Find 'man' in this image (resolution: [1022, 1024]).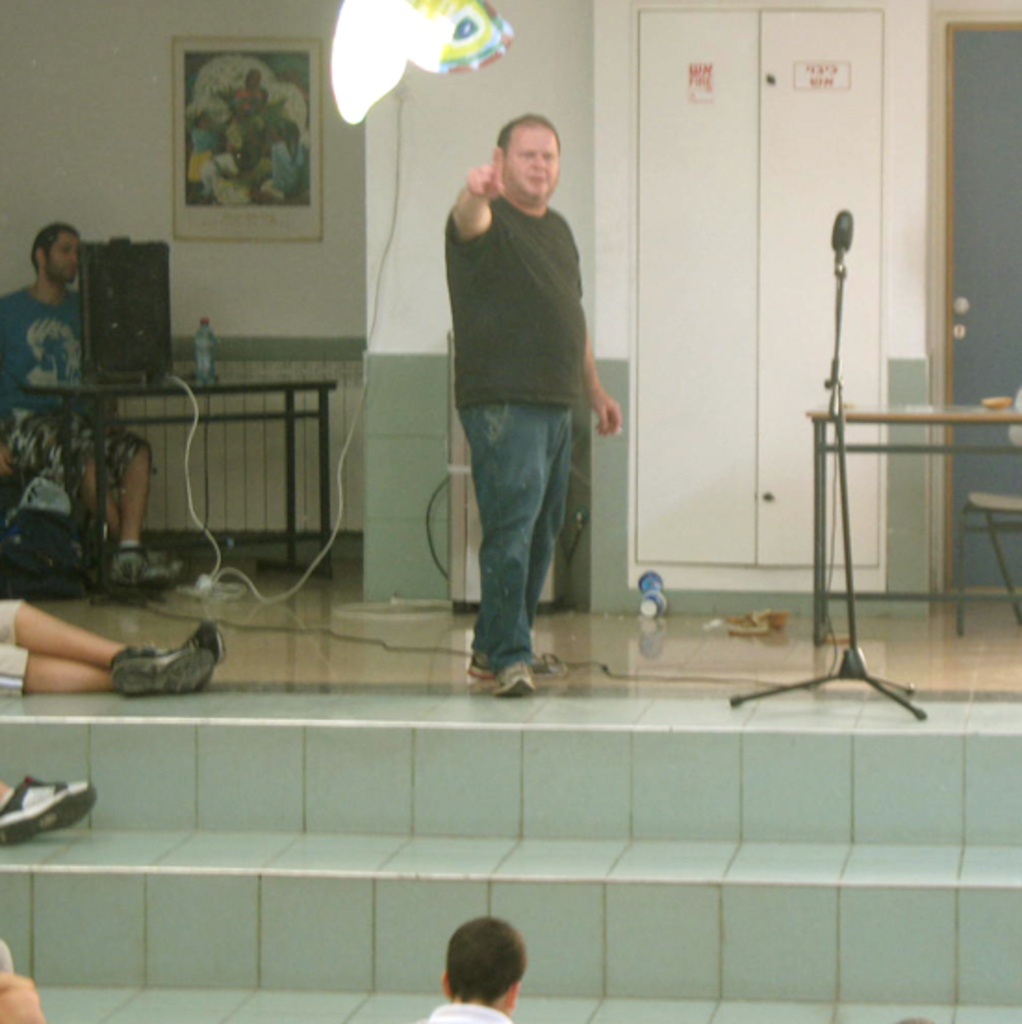
l=419, t=909, r=530, b=1022.
